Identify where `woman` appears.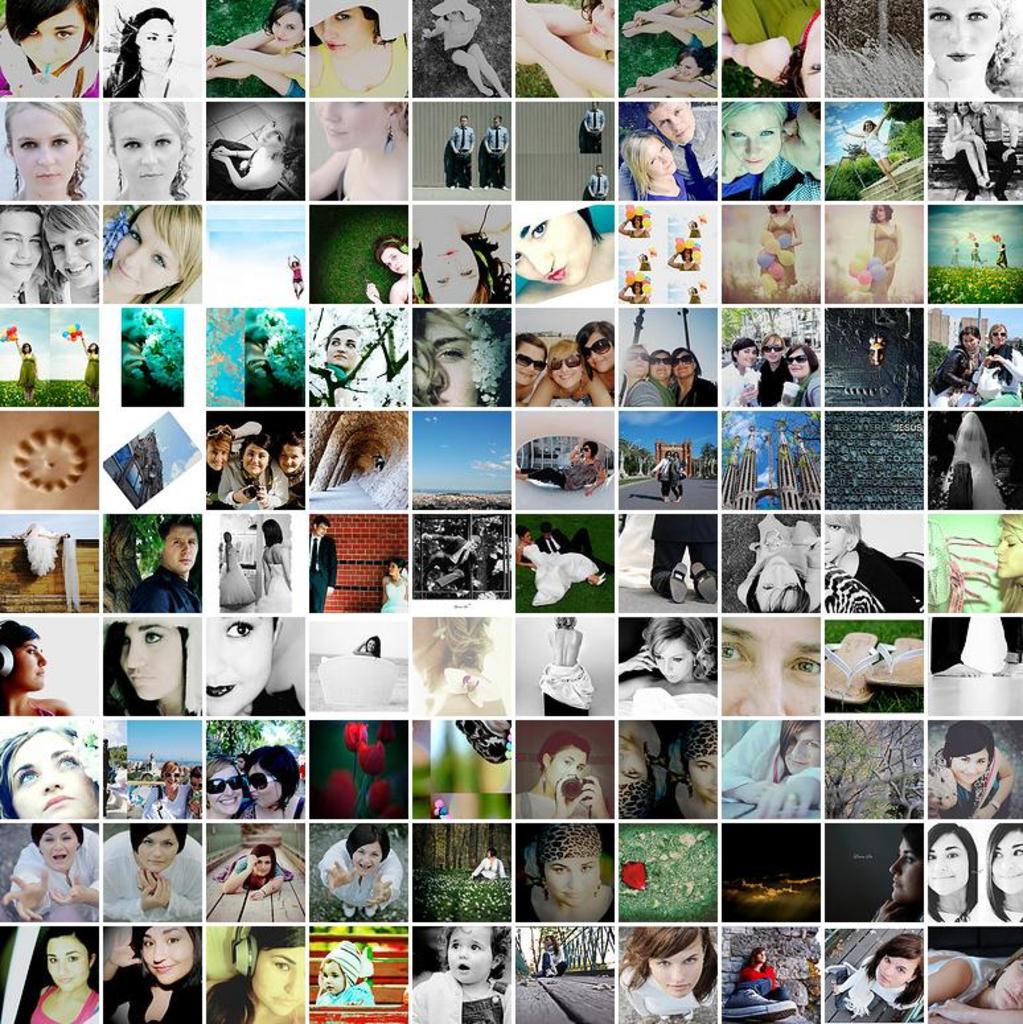
Appears at region(778, 342, 818, 404).
